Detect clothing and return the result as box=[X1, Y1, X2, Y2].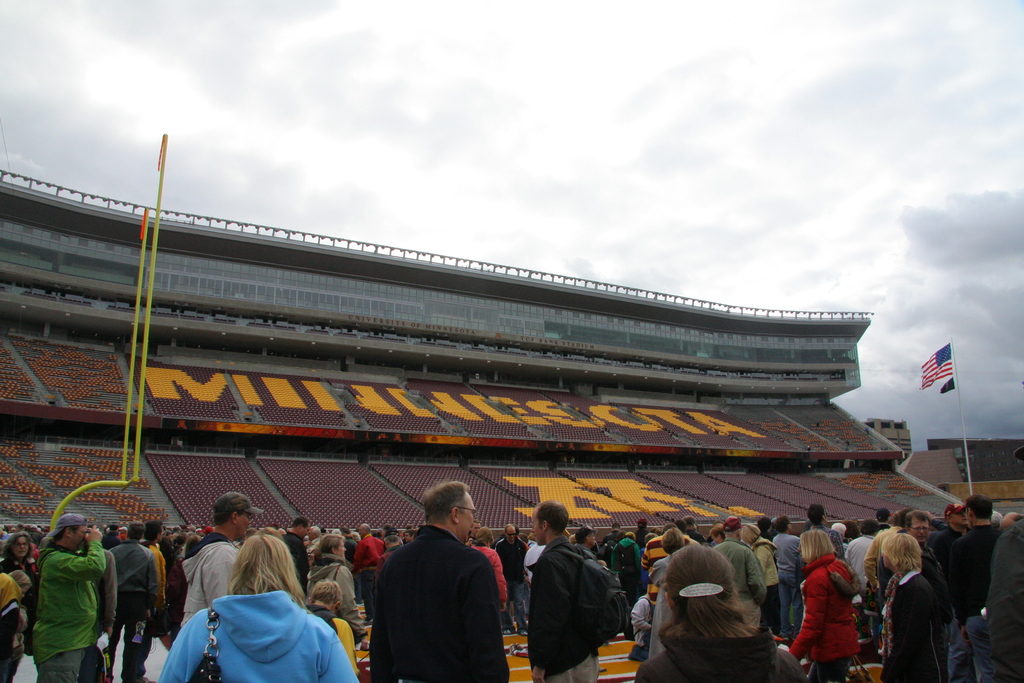
box=[751, 534, 781, 629].
